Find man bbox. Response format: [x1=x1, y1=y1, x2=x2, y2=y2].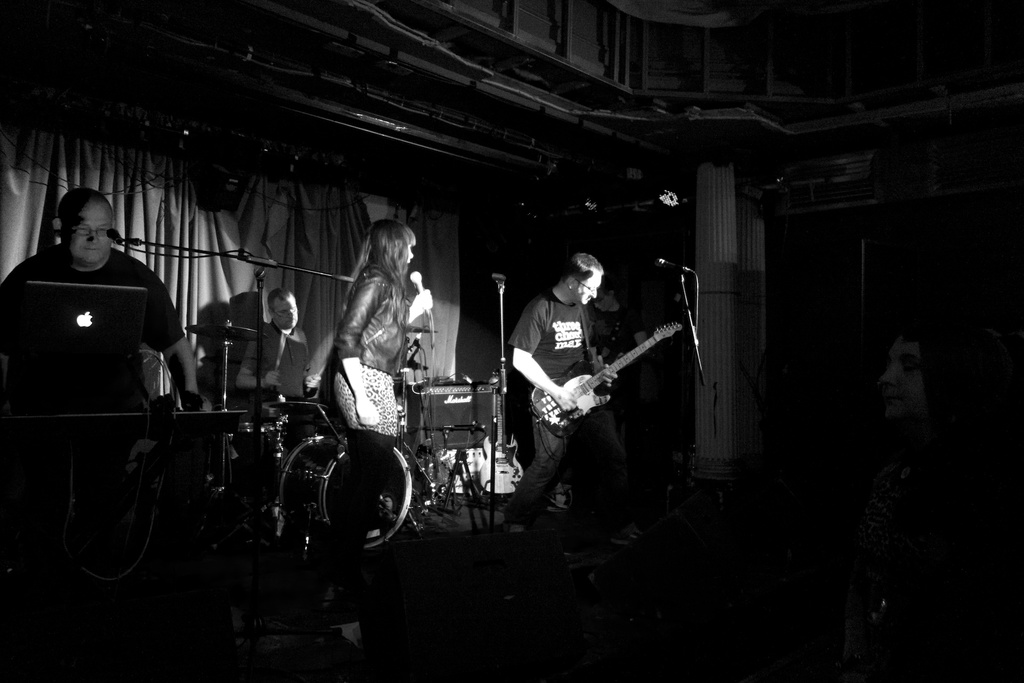
[x1=0, y1=190, x2=217, y2=491].
